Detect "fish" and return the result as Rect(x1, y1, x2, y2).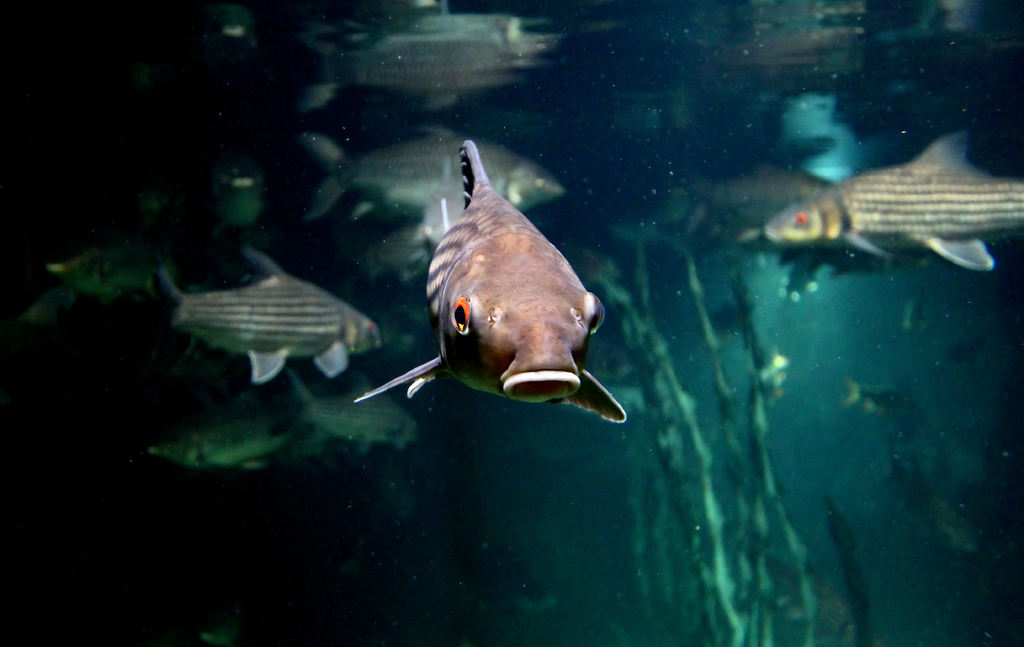
Rect(762, 129, 1023, 265).
